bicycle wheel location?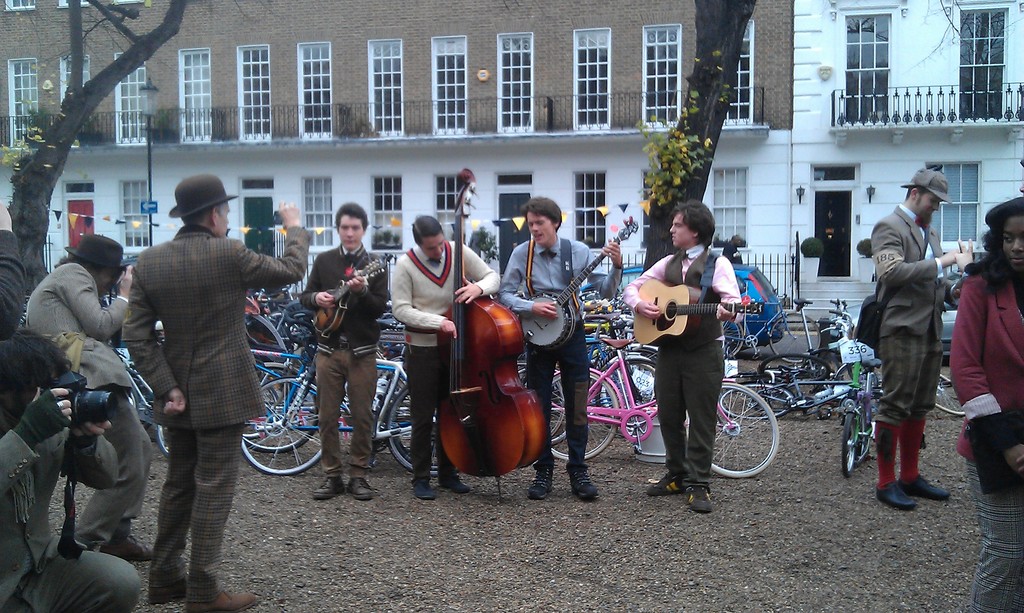
[left=723, top=383, right=791, bottom=417]
